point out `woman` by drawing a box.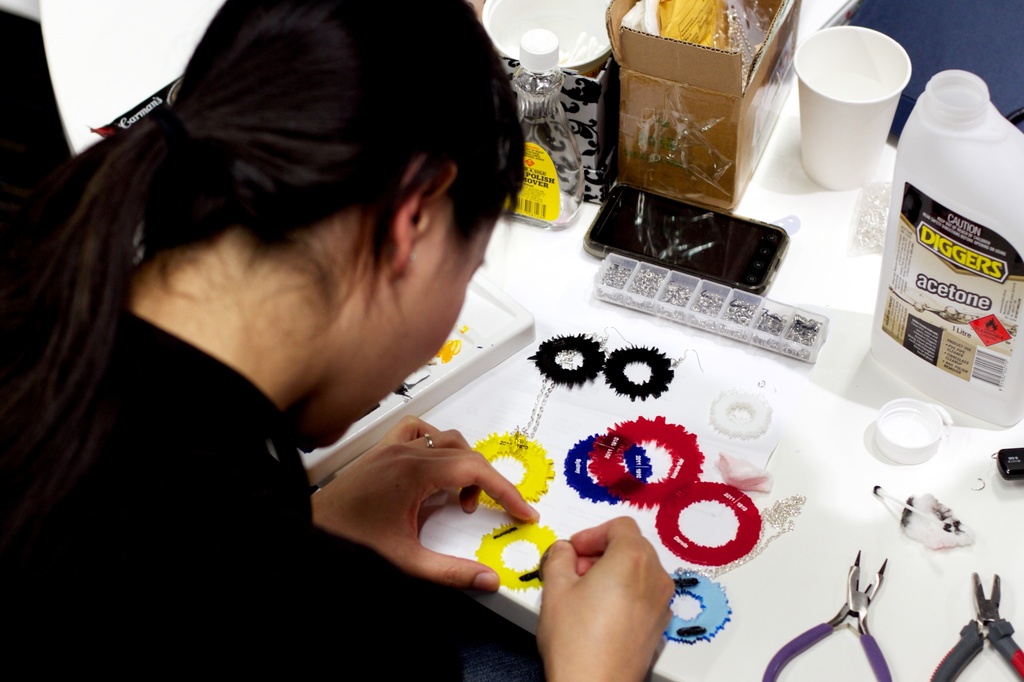
BBox(0, 0, 675, 681).
